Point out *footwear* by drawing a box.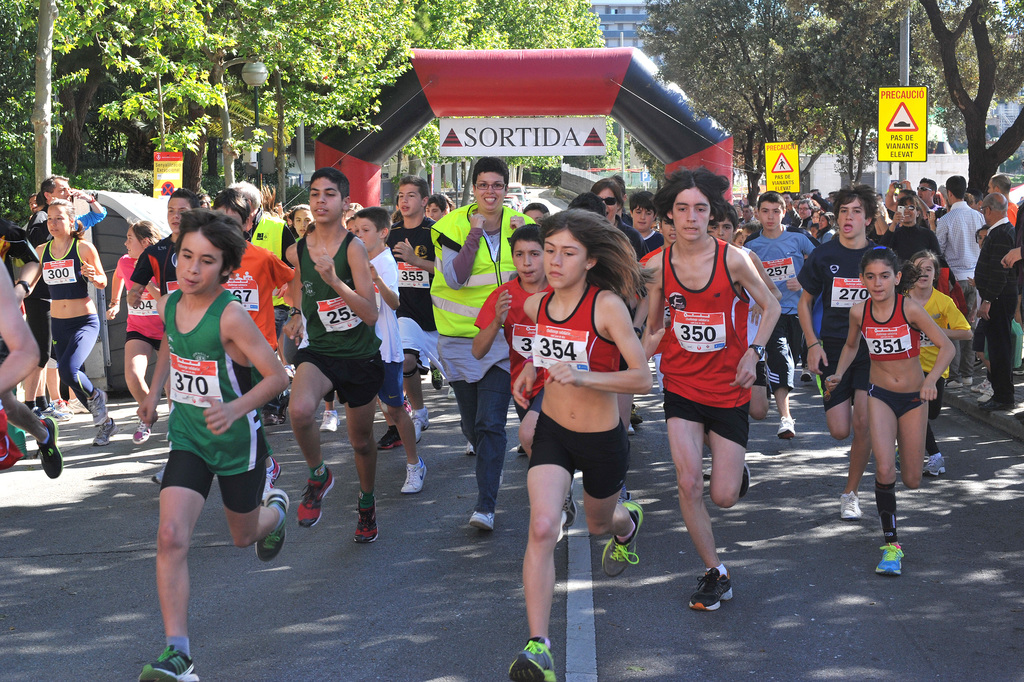
x1=564, y1=491, x2=578, y2=533.
